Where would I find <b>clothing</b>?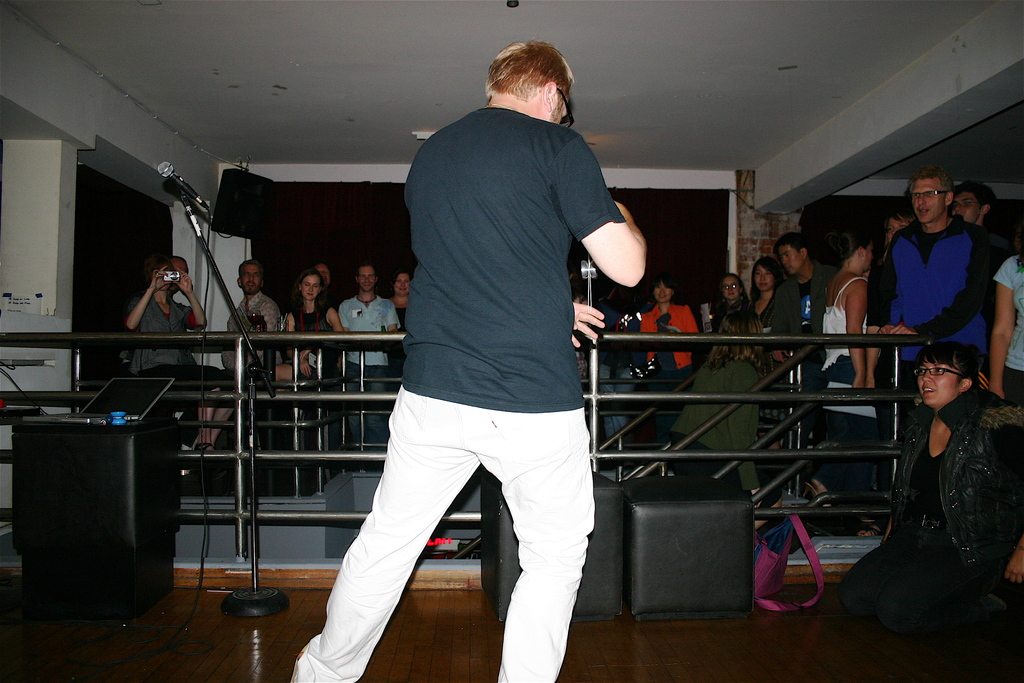
At bbox=[116, 290, 195, 375].
